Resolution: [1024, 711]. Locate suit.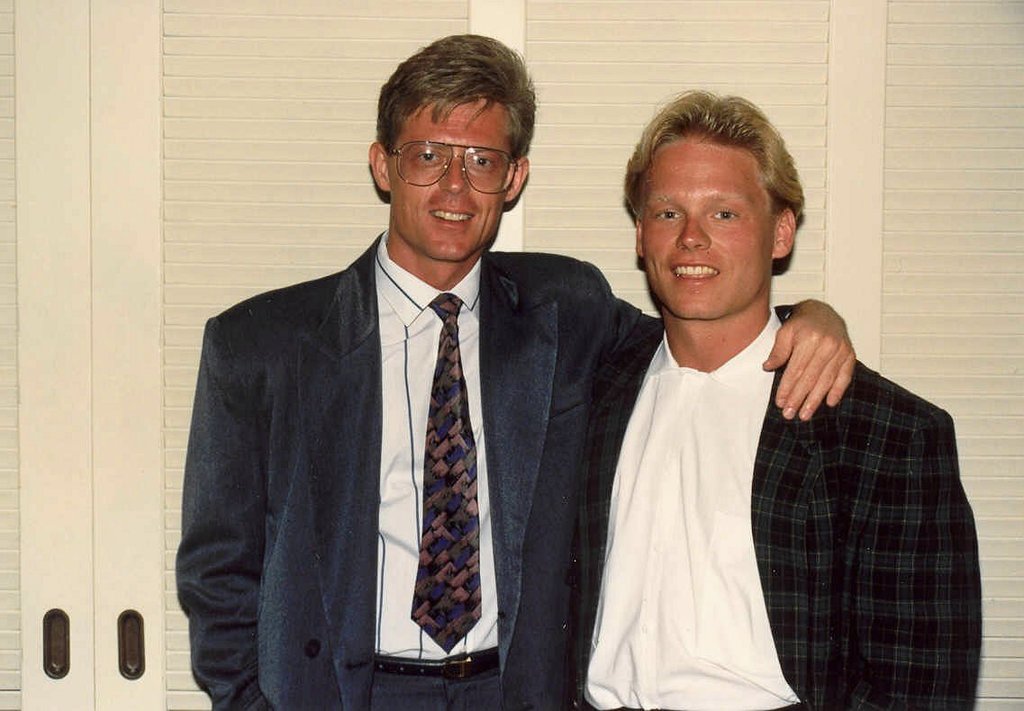
detection(177, 142, 653, 707).
